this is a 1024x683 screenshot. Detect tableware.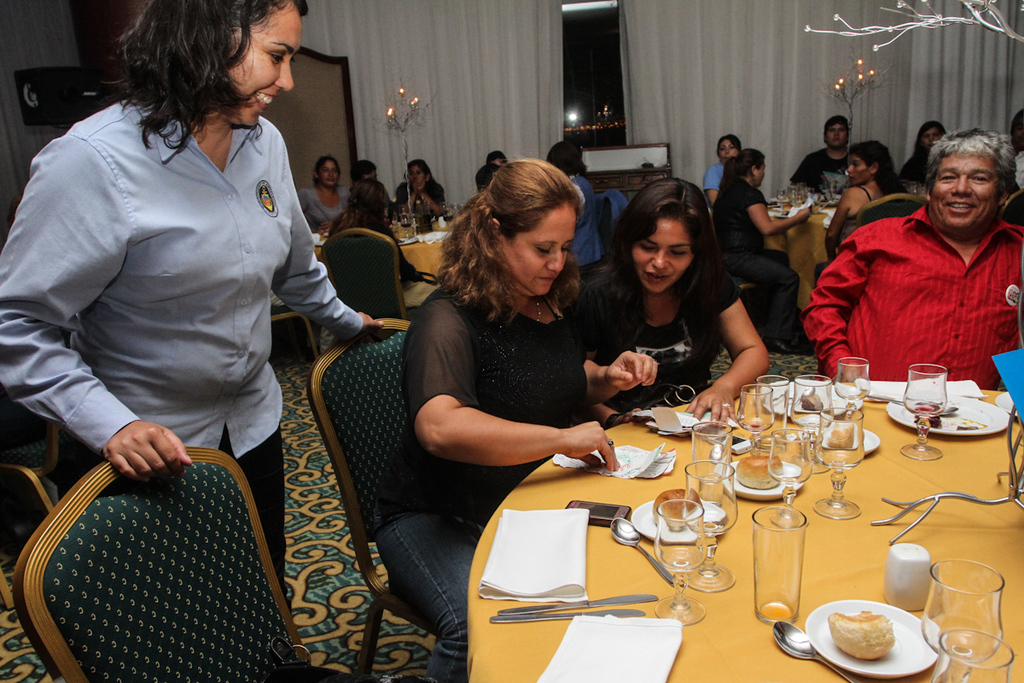
[x1=835, y1=359, x2=876, y2=434].
